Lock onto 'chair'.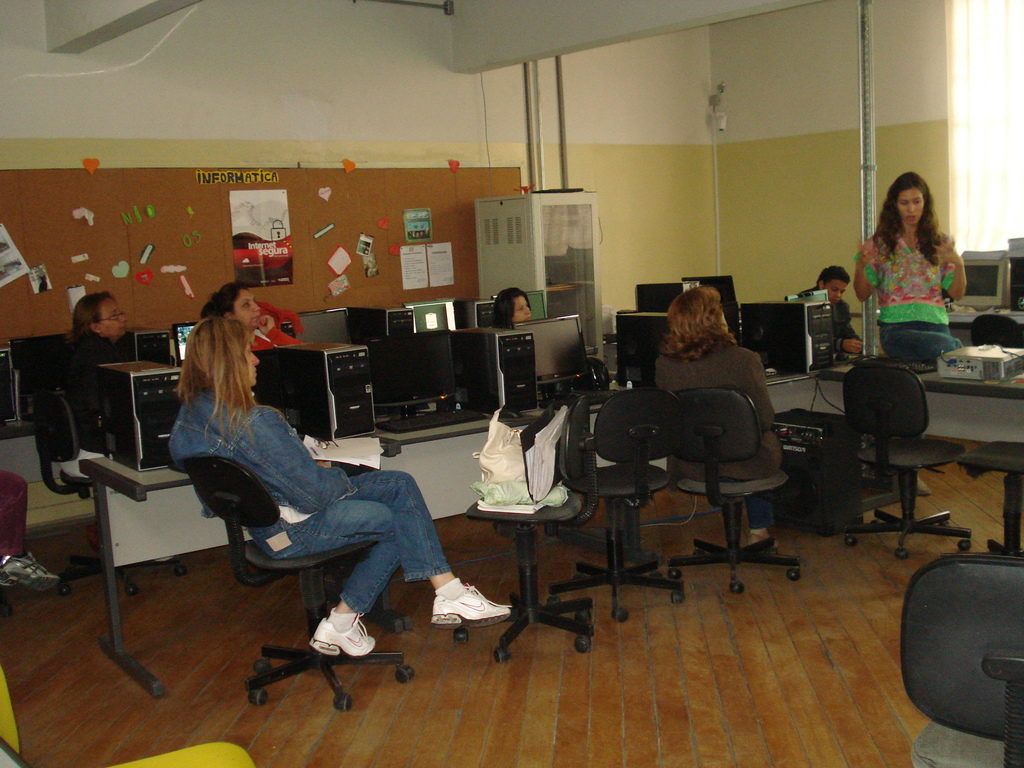
Locked: BBox(837, 358, 973, 562).
